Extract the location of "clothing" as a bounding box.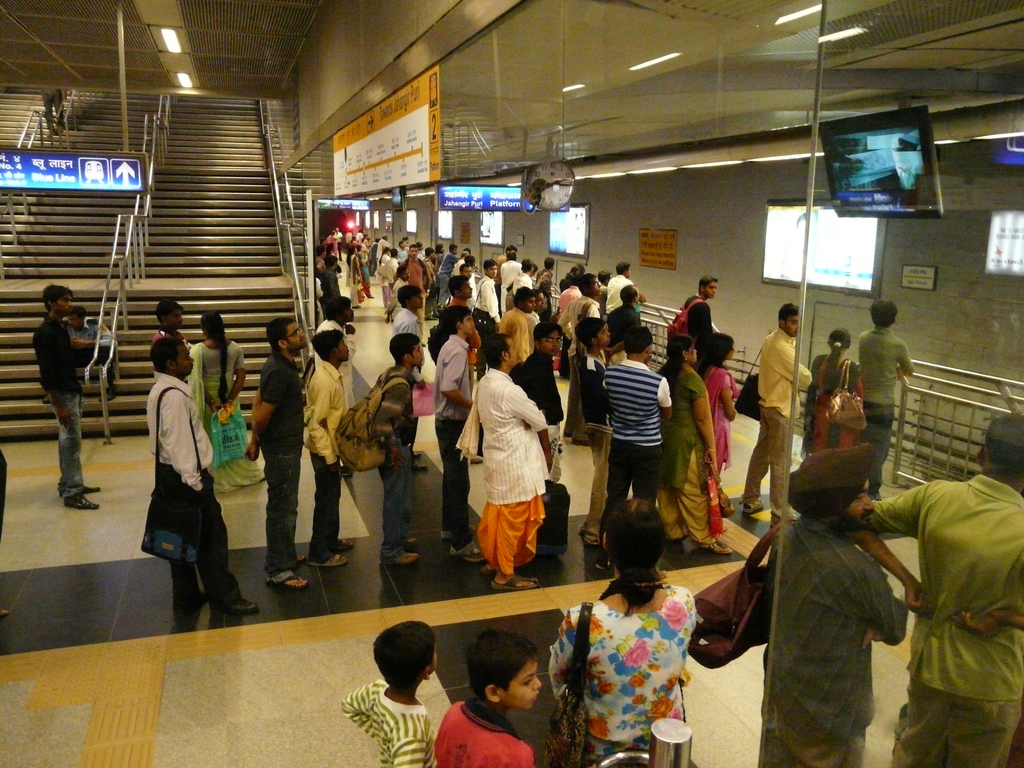
<bbox>156, 465, 241, 606</bbox>.
